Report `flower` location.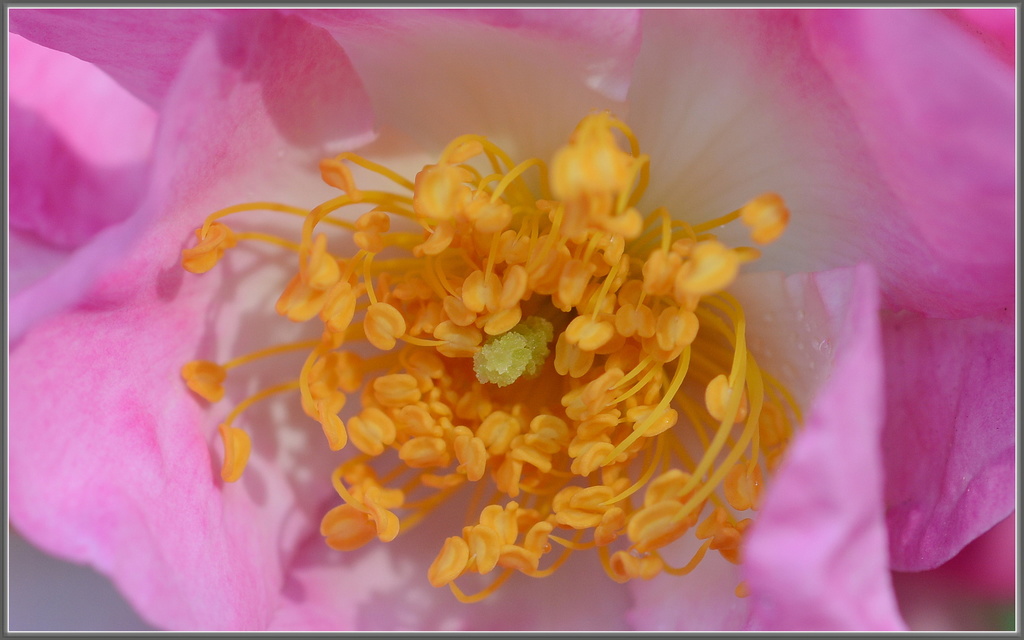
Report: locate(10, 3, 1016, 629).
